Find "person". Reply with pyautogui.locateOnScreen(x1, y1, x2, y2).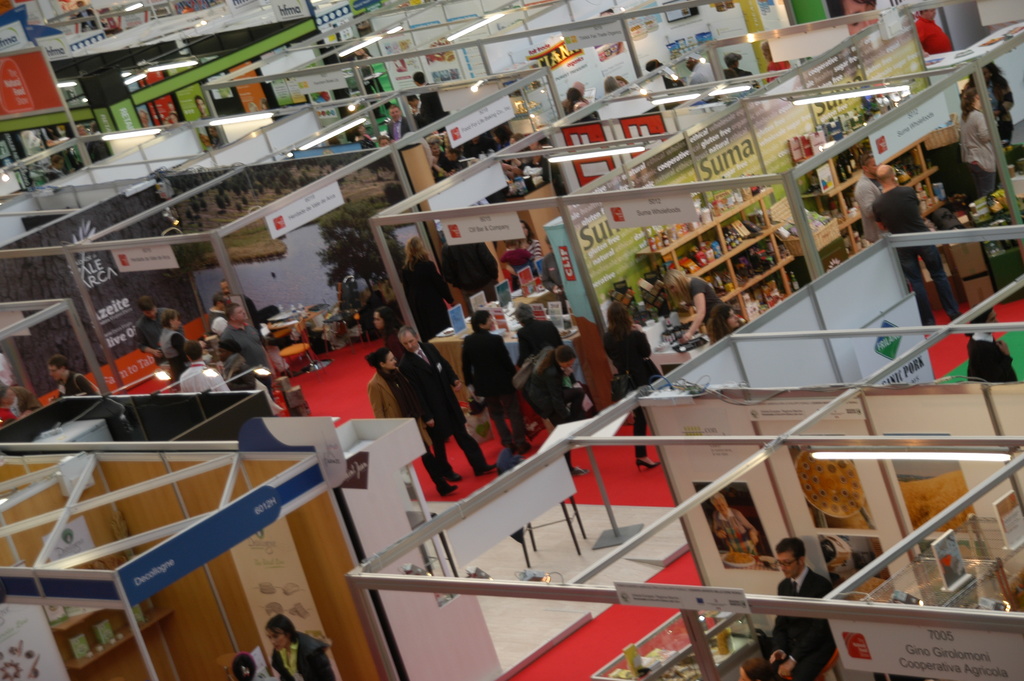
pyautogui.locateOnScreen(762, 536, 835, 680).
